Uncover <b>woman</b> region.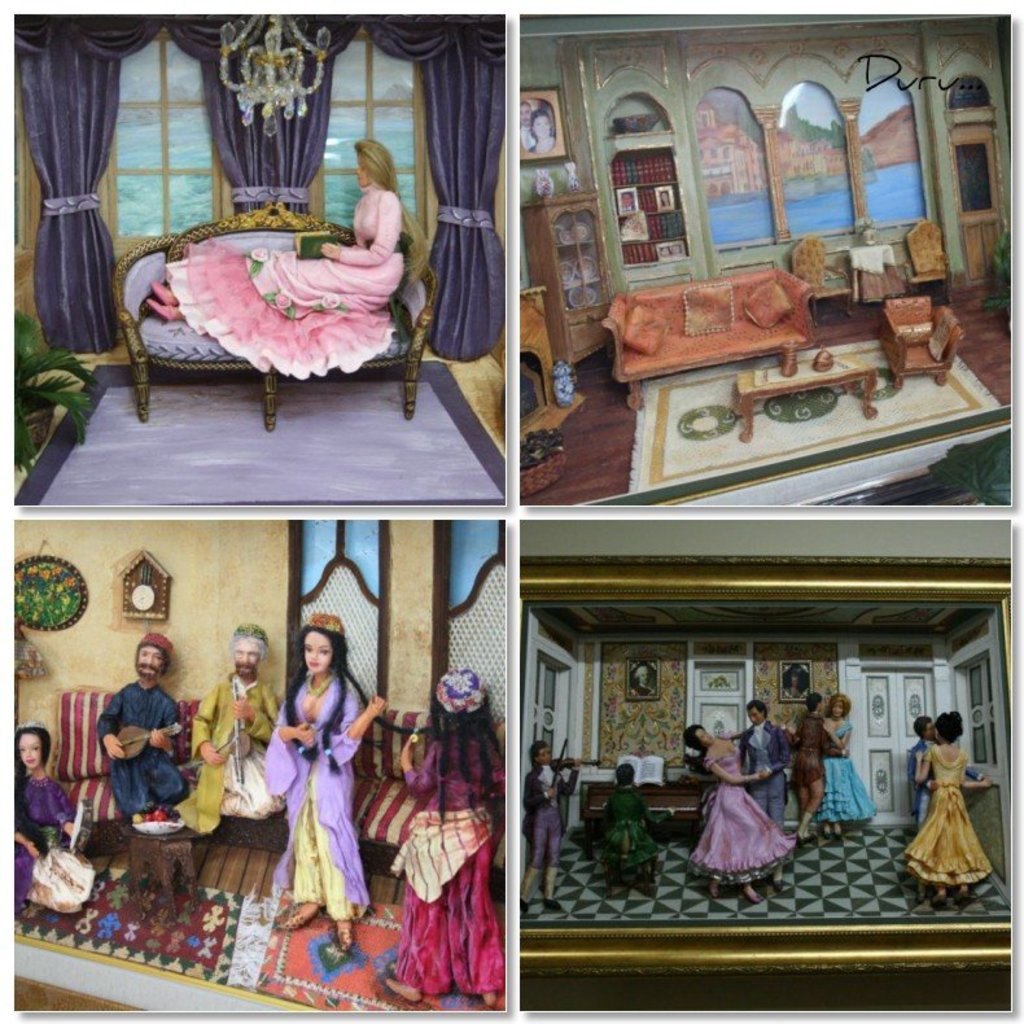
Uncovered: select_region(682, 716, 795, 901).
